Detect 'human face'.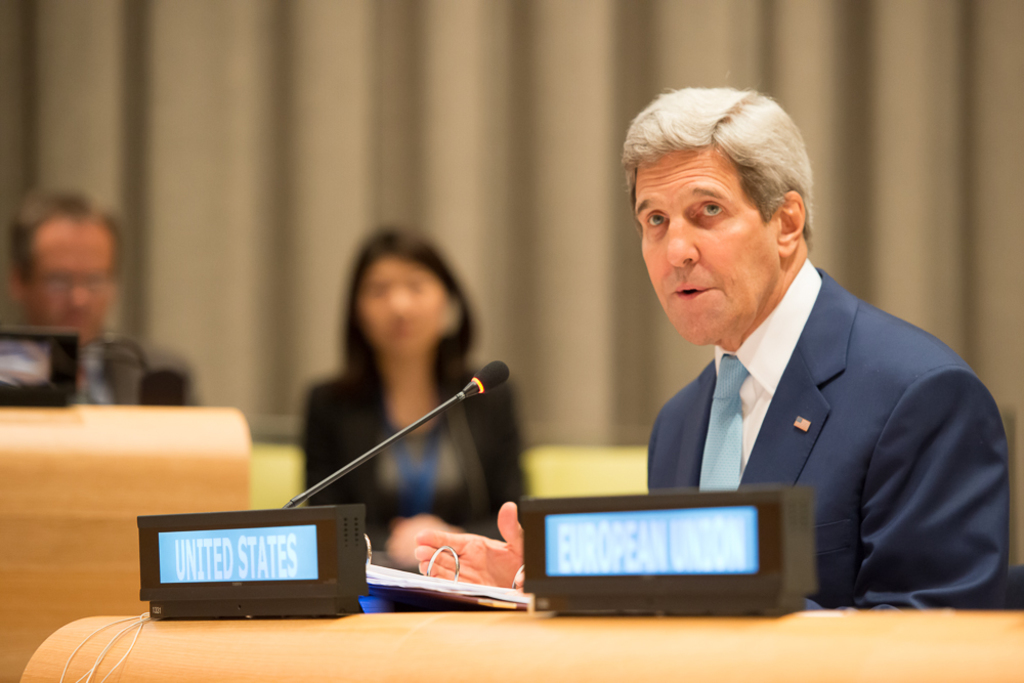
Detected at l=635, t=154, r=771, b=341.
